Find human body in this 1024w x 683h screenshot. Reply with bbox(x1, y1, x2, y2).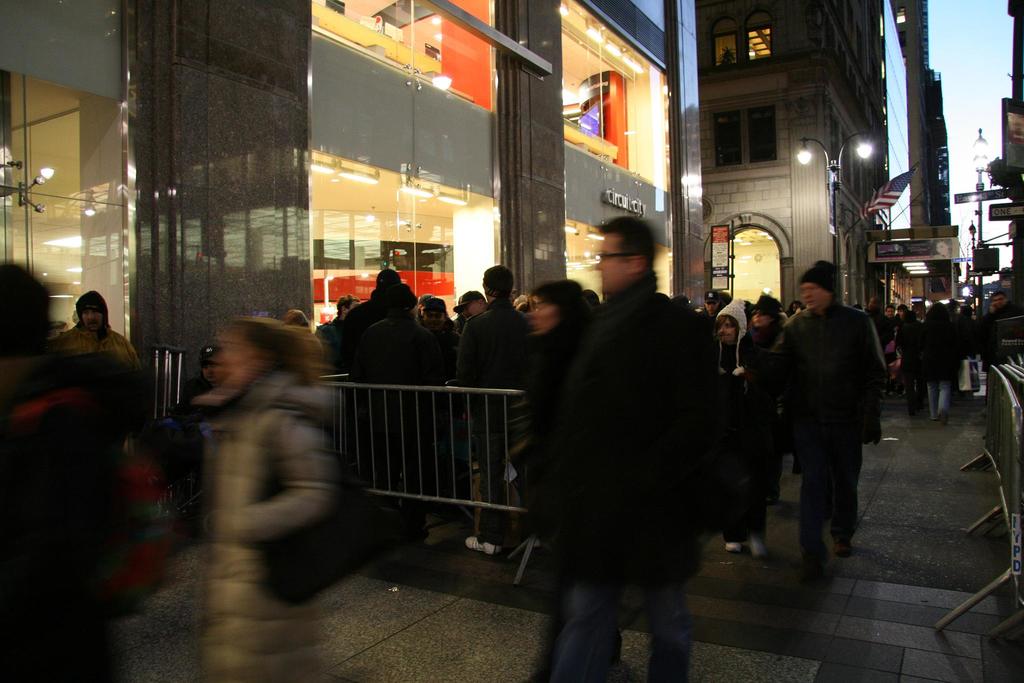
bbox(925, 320, 964, 425).
